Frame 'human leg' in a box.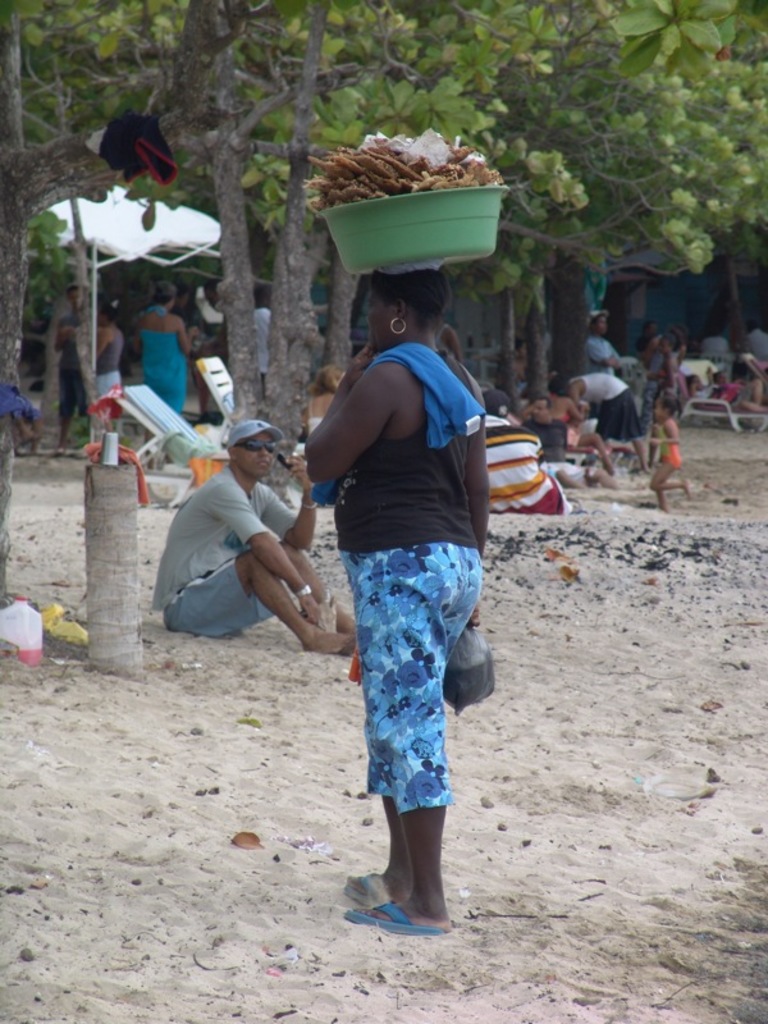
(x1=347, y1=791, x2=413, y2=906).
